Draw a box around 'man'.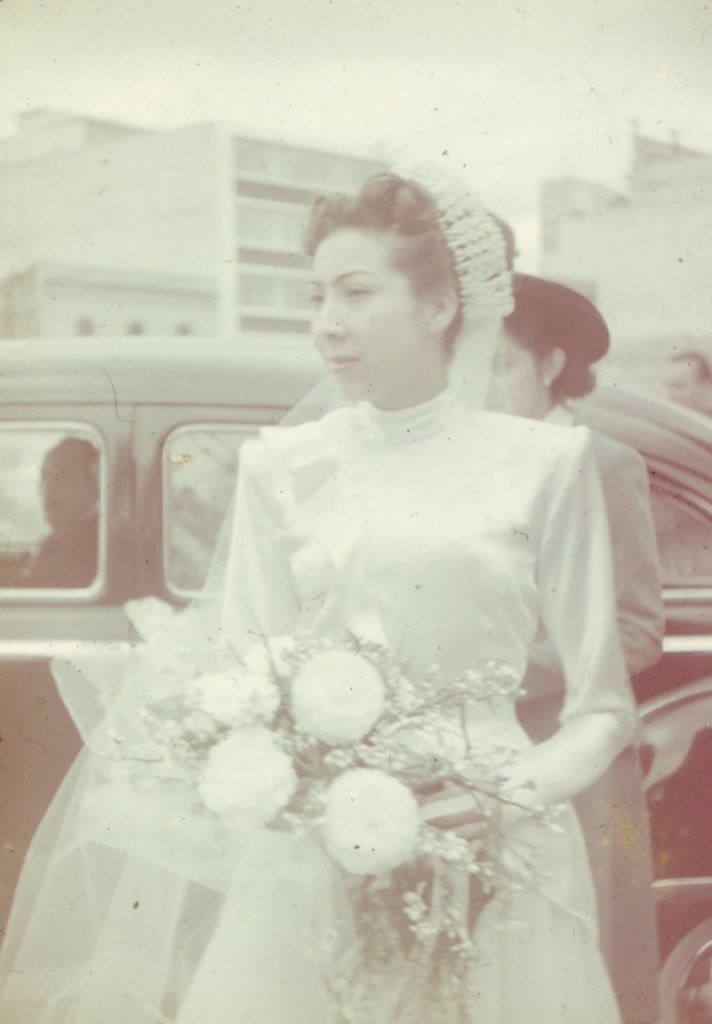
(0,435,115,593).
